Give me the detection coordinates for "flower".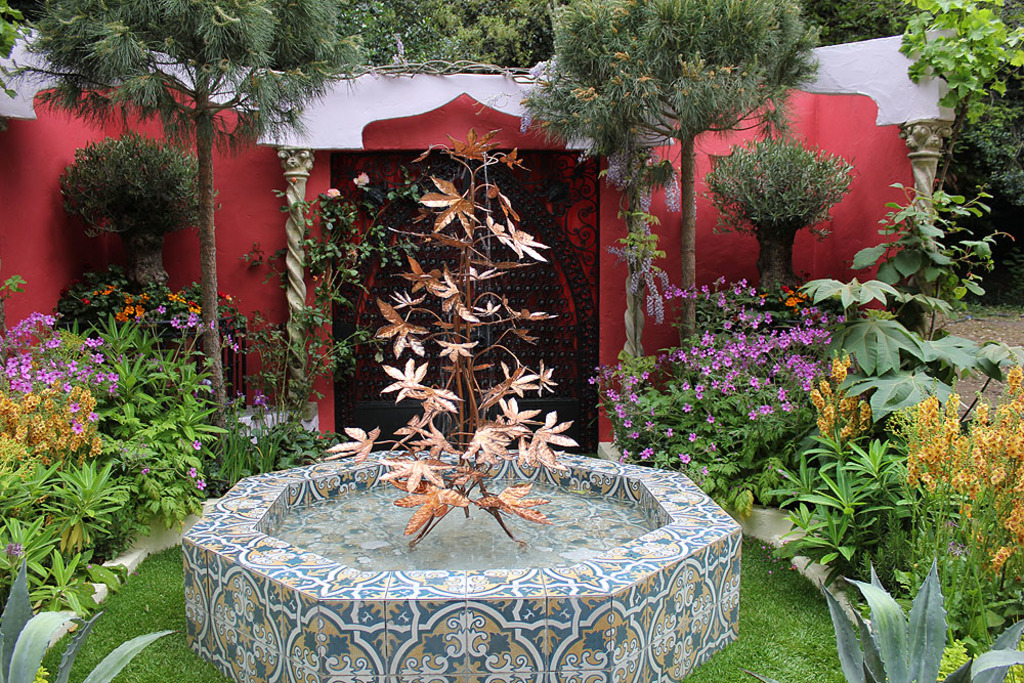
{"left": 198, "top": 480, "right": 207, "bottom": 492}.
